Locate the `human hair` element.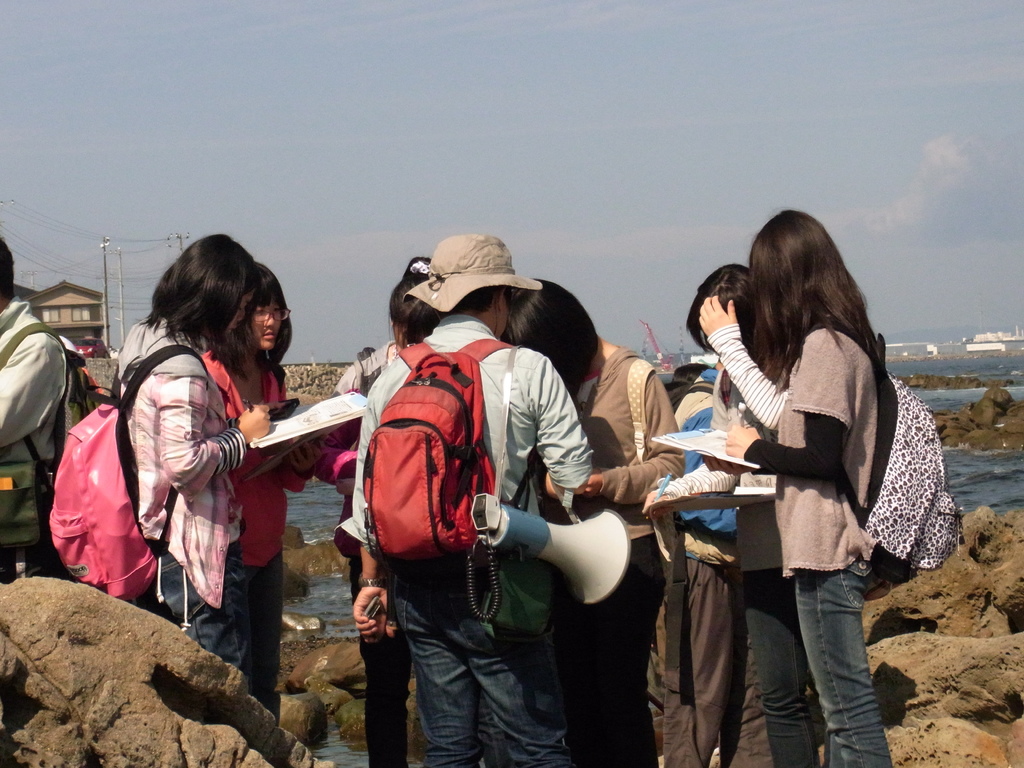
Element bbox: {"left": 685, "top": 263, "right": 749, "bottom": 357}.
